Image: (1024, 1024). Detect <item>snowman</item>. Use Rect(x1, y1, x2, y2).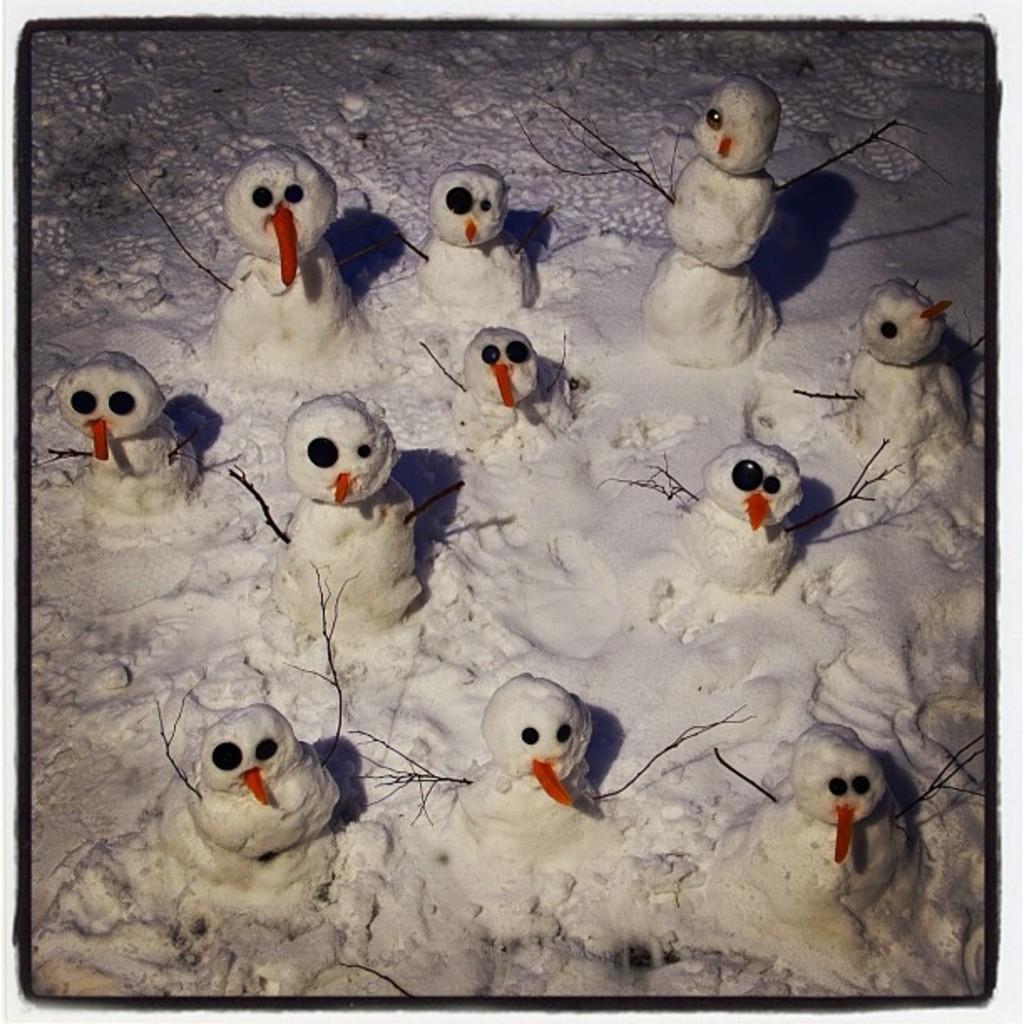
Rect(371, 144, 569, 321).
